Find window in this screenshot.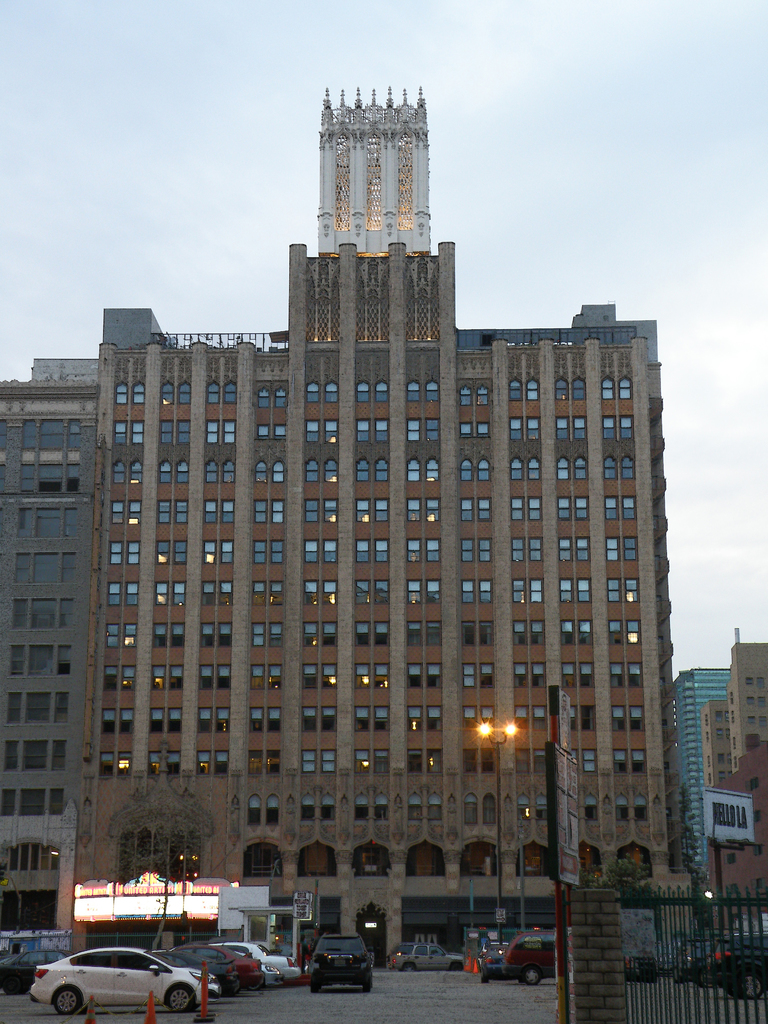
The bounding box for window is 95,708,133,737.
